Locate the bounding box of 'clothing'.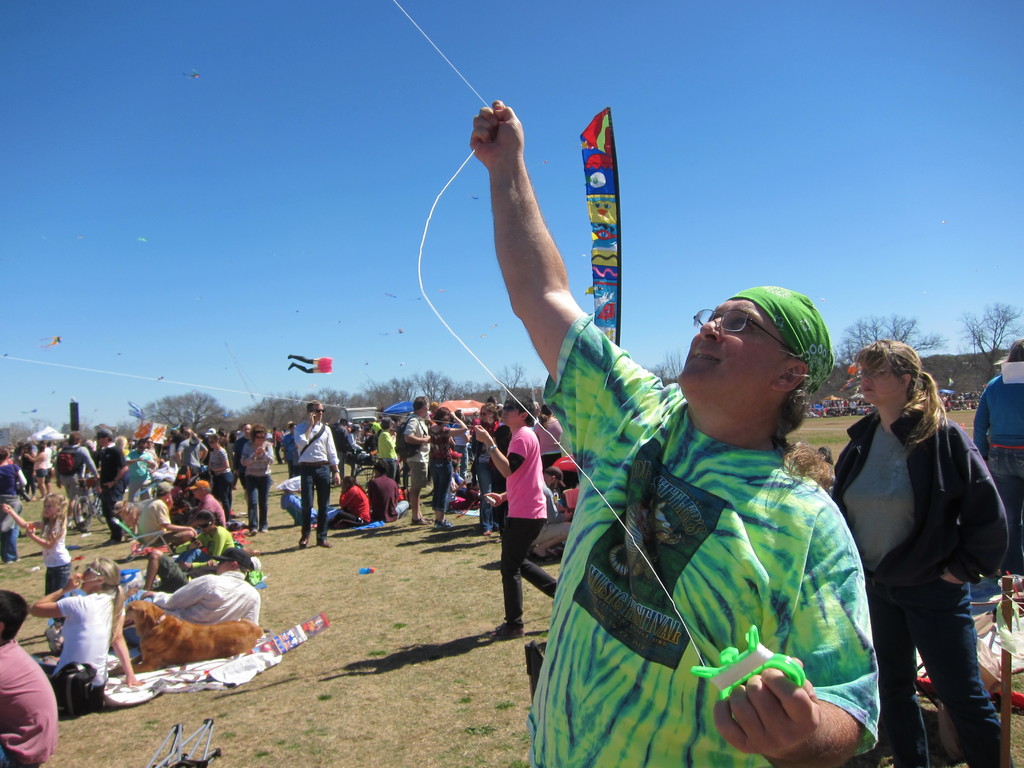
Bounding box: 37/513/78/600.
